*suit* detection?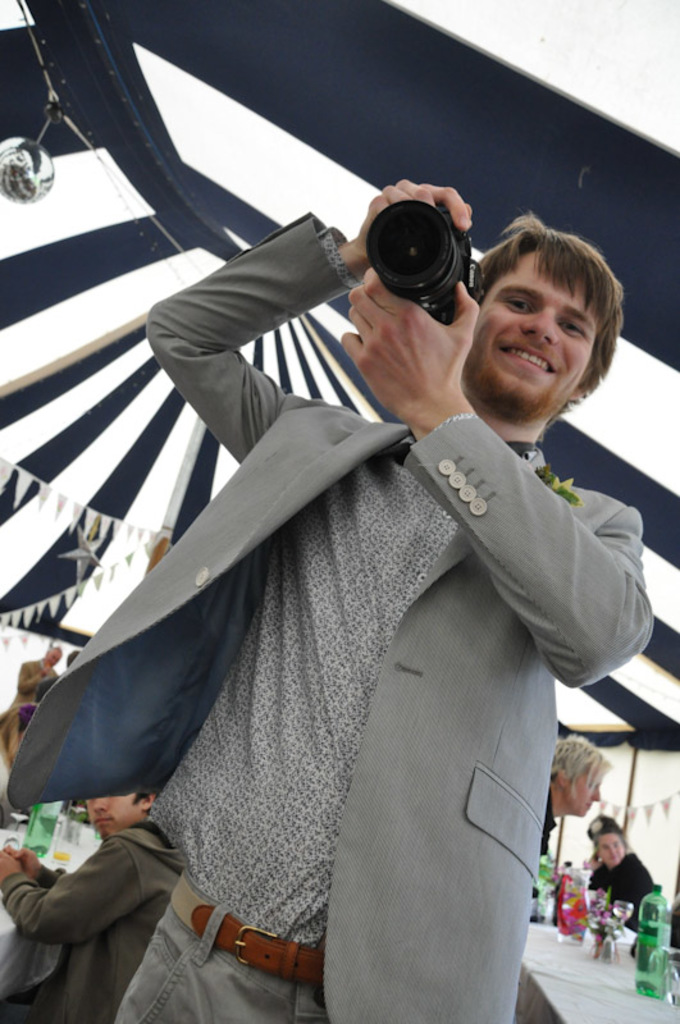
(left=4, top=212, right=660, bottom=1023)
